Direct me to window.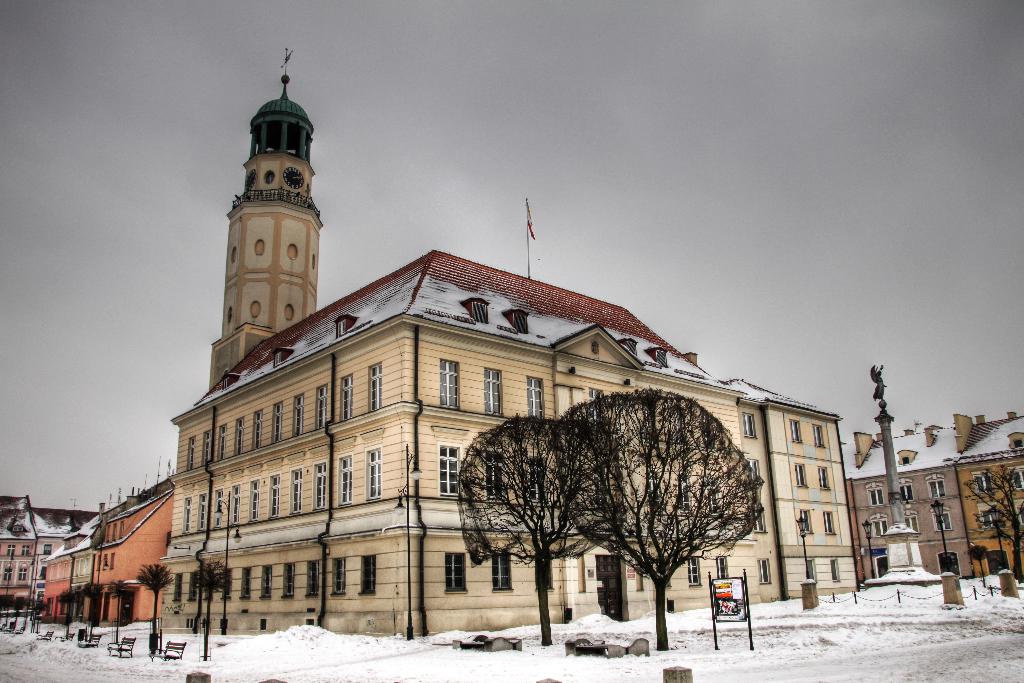
Direction: bbox=[934, 514, 950, 530].
